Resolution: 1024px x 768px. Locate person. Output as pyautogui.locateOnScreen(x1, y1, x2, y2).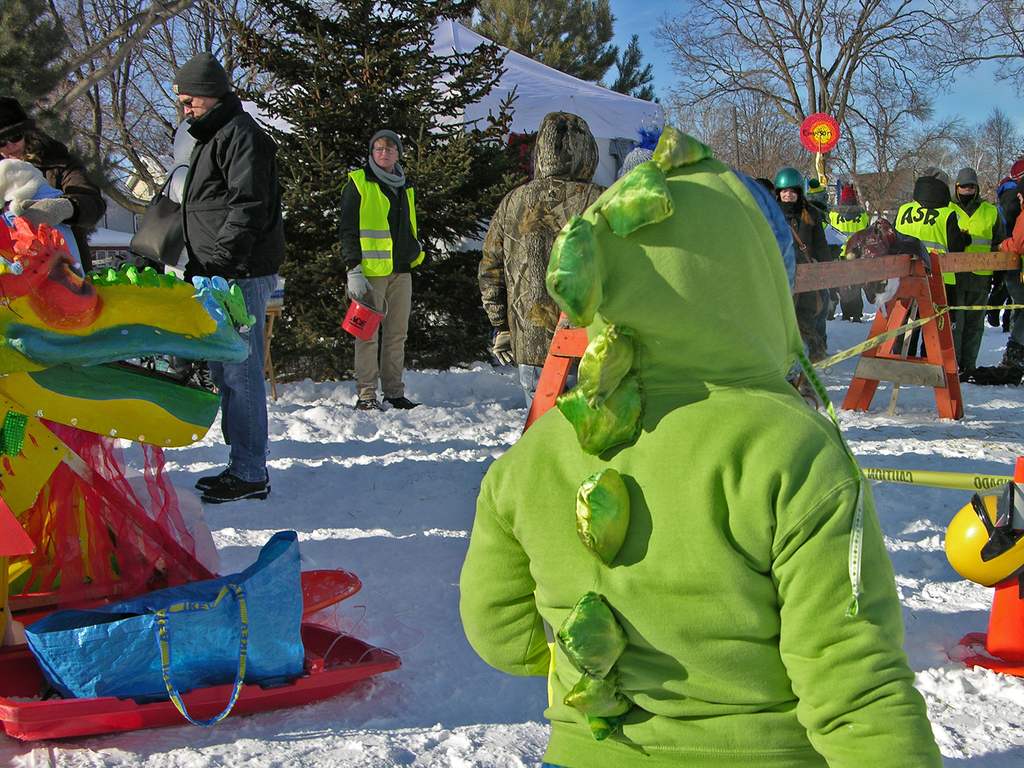
pyautogui.locateOnScreen(989, 143, 1023, 384).
